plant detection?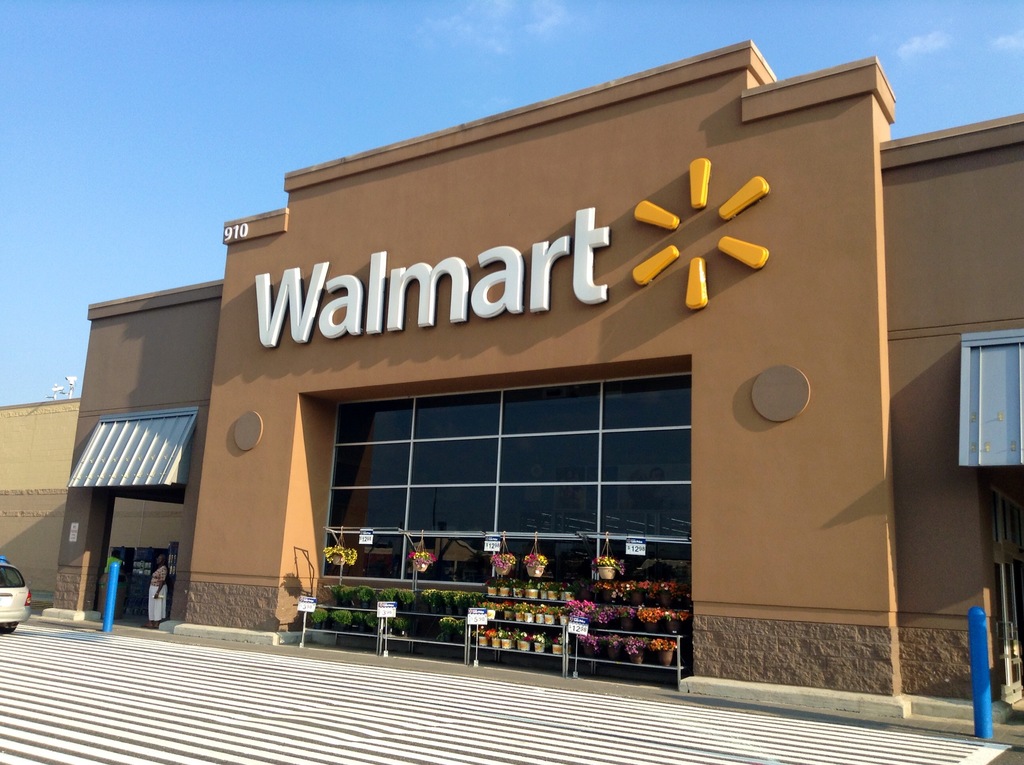
region(478, 600, 504, 609)
